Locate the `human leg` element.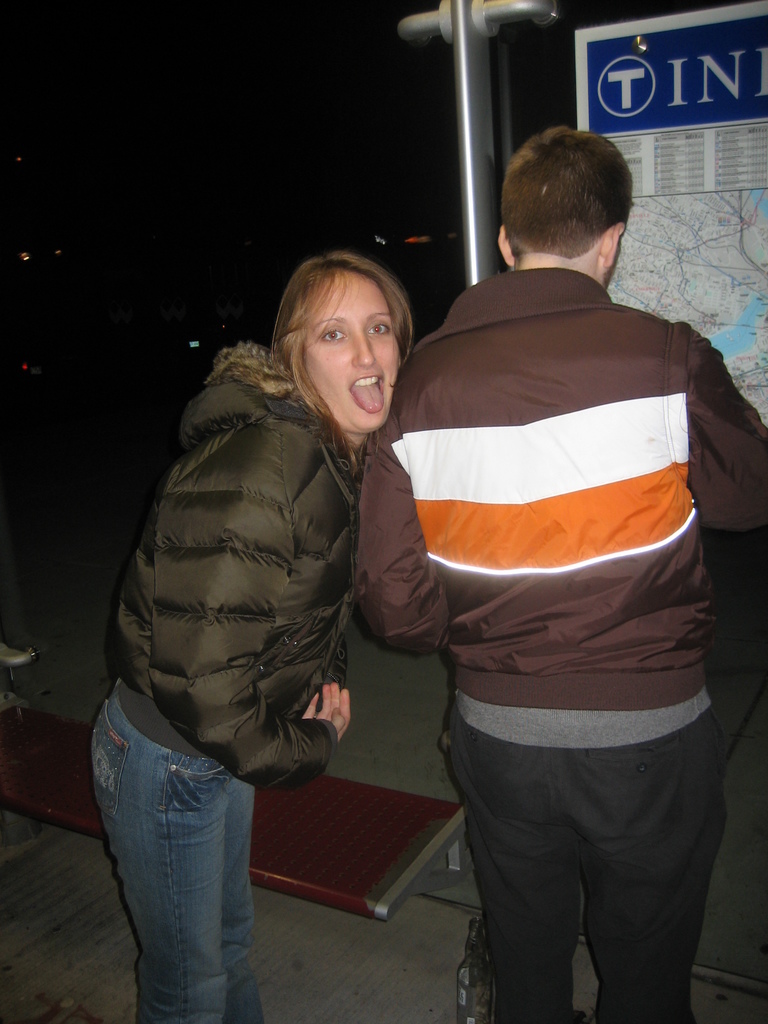
Element bbox: x1=548 y1=719 x2=723 y2=1016.
